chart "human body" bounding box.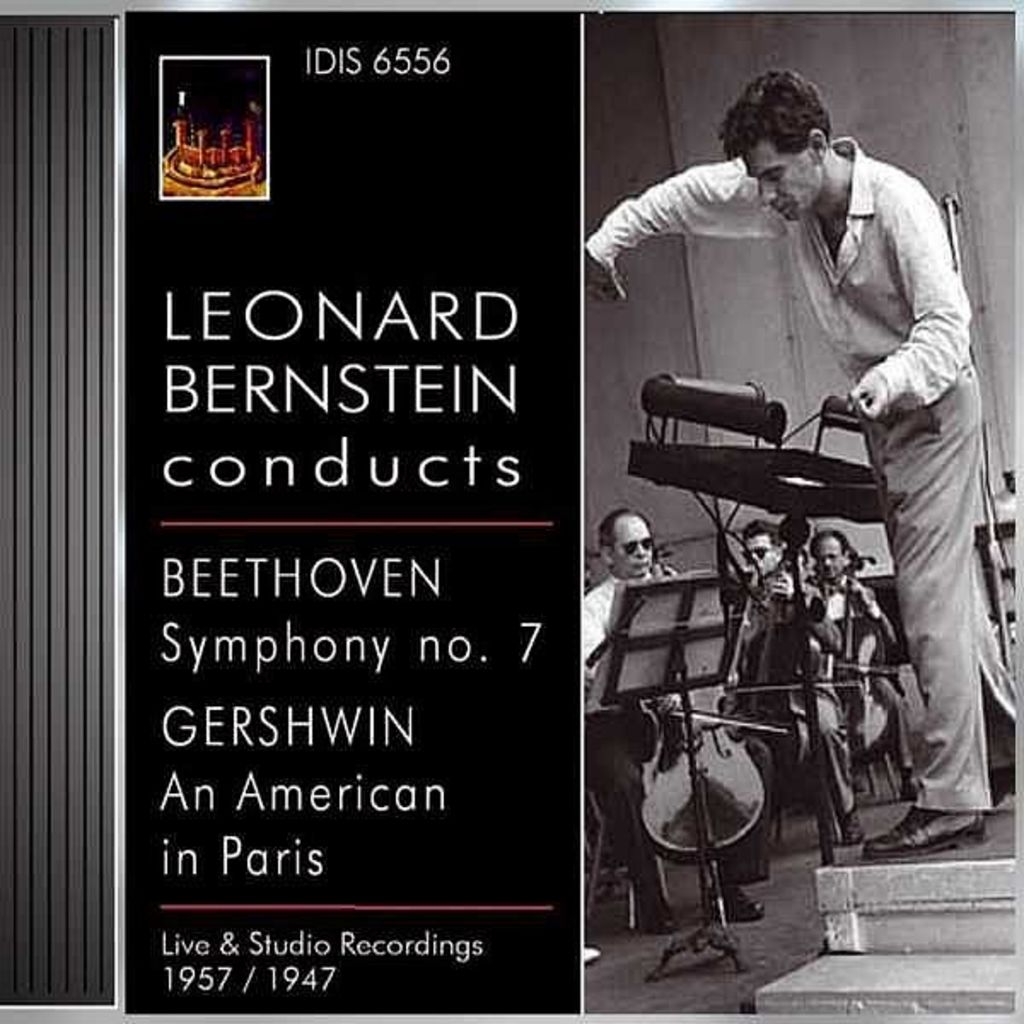
Charted: [809,524,923,802].
